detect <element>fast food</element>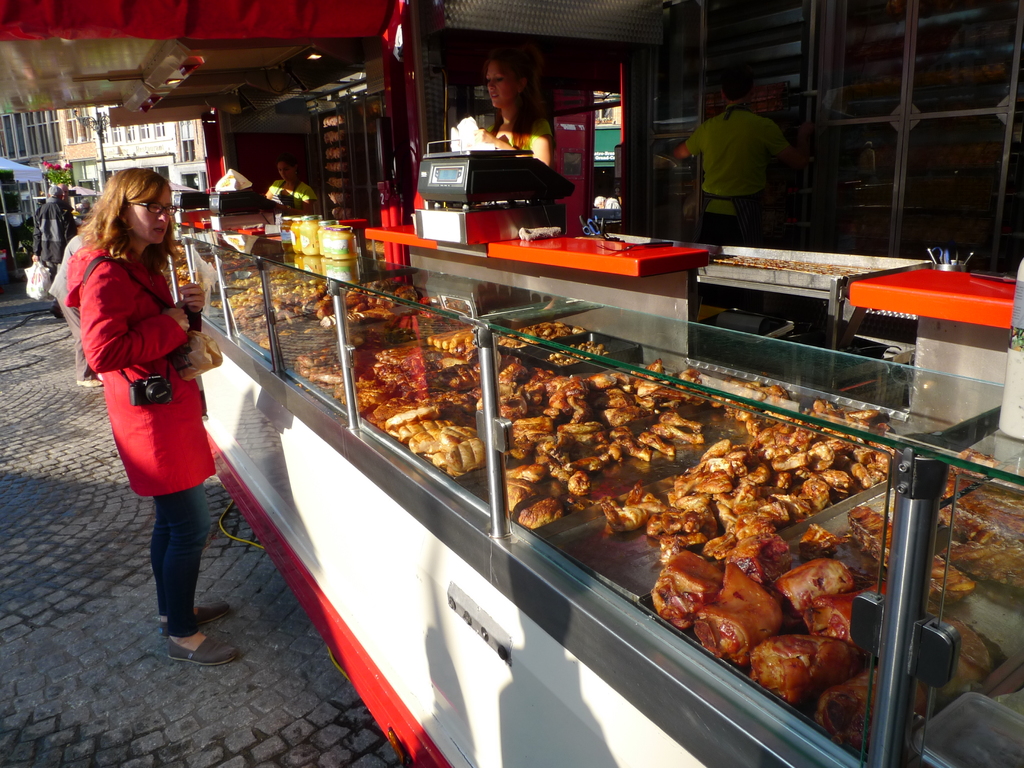
box=[644, 544, 893, 720]
